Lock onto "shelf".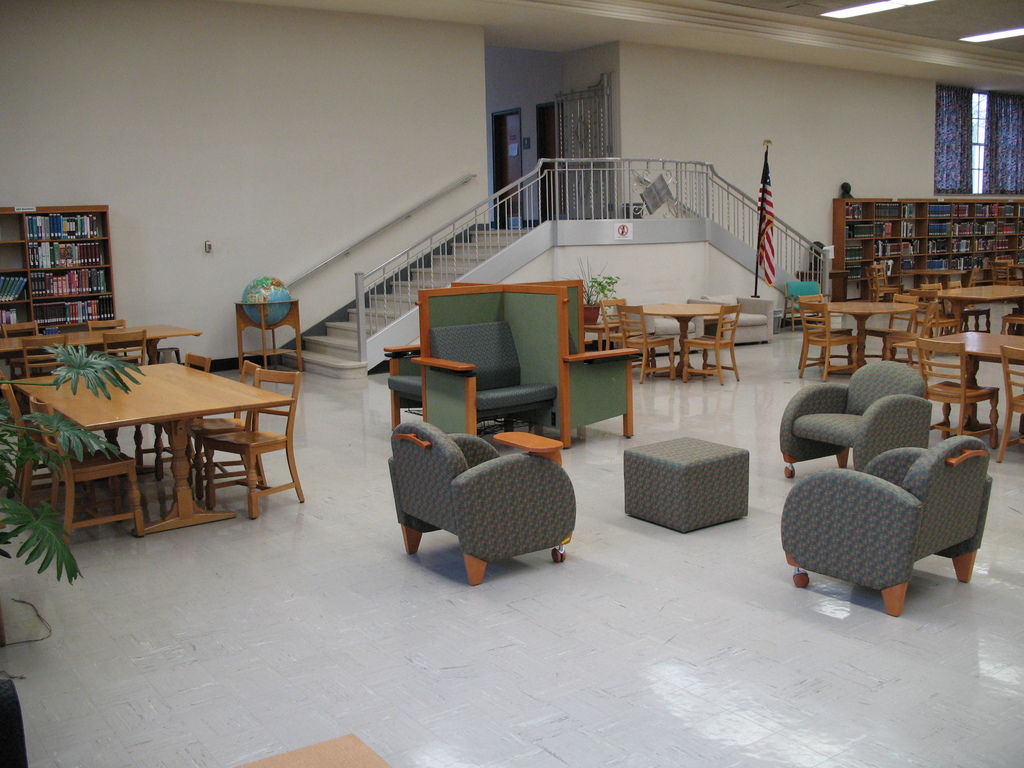
Locked: crop(985, 197, 1023, 285).
